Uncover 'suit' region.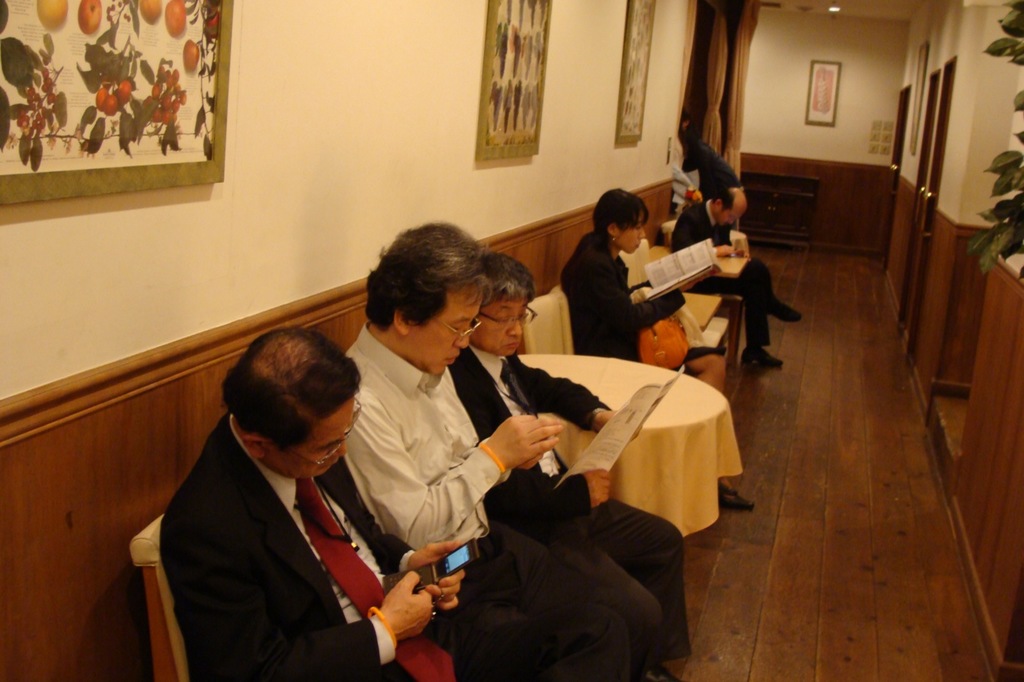
Uncovered: [left=438, top=345, right=668, bottom=660].
